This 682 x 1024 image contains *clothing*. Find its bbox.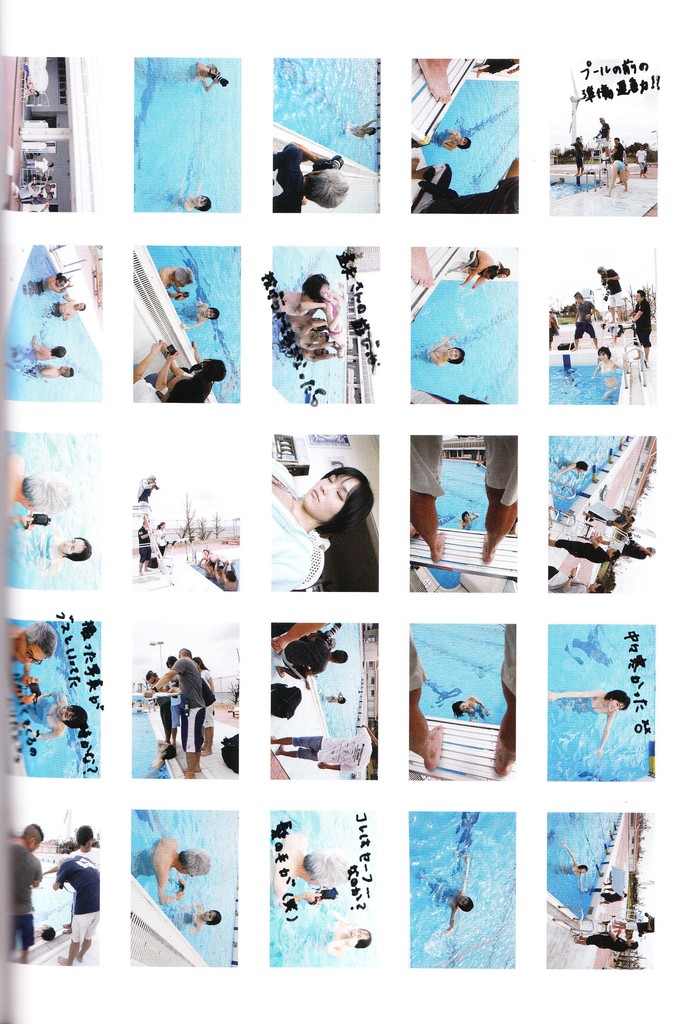
132:381:166:402.
